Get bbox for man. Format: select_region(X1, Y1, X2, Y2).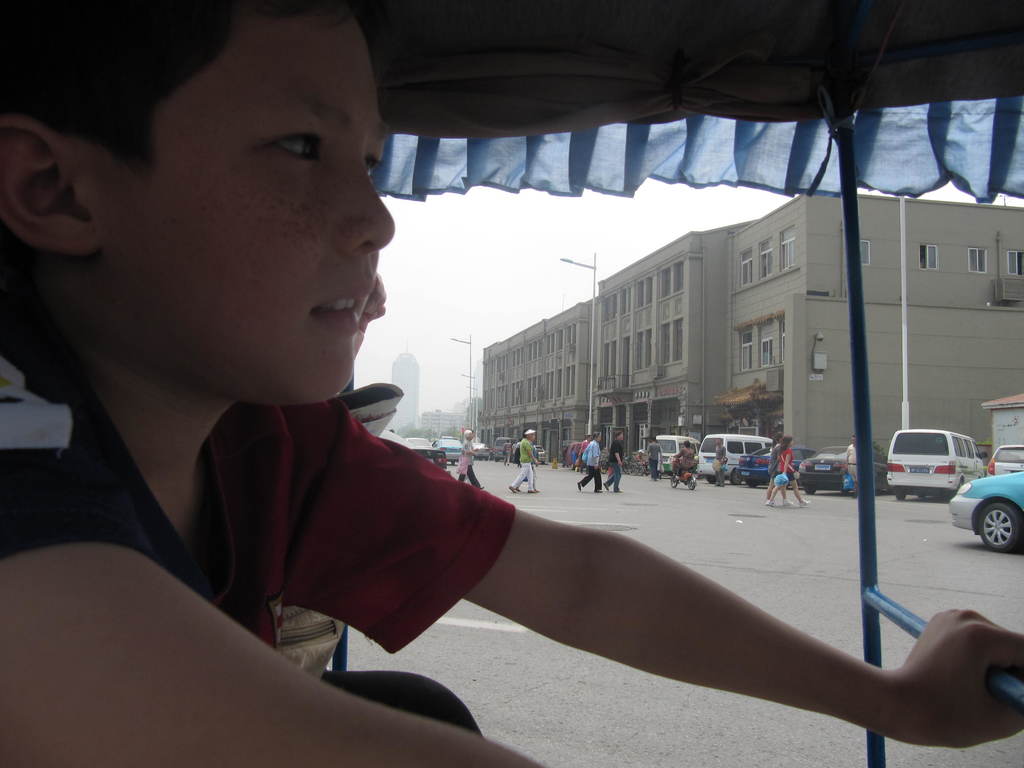
select_region(513, 438, 521, 467).
